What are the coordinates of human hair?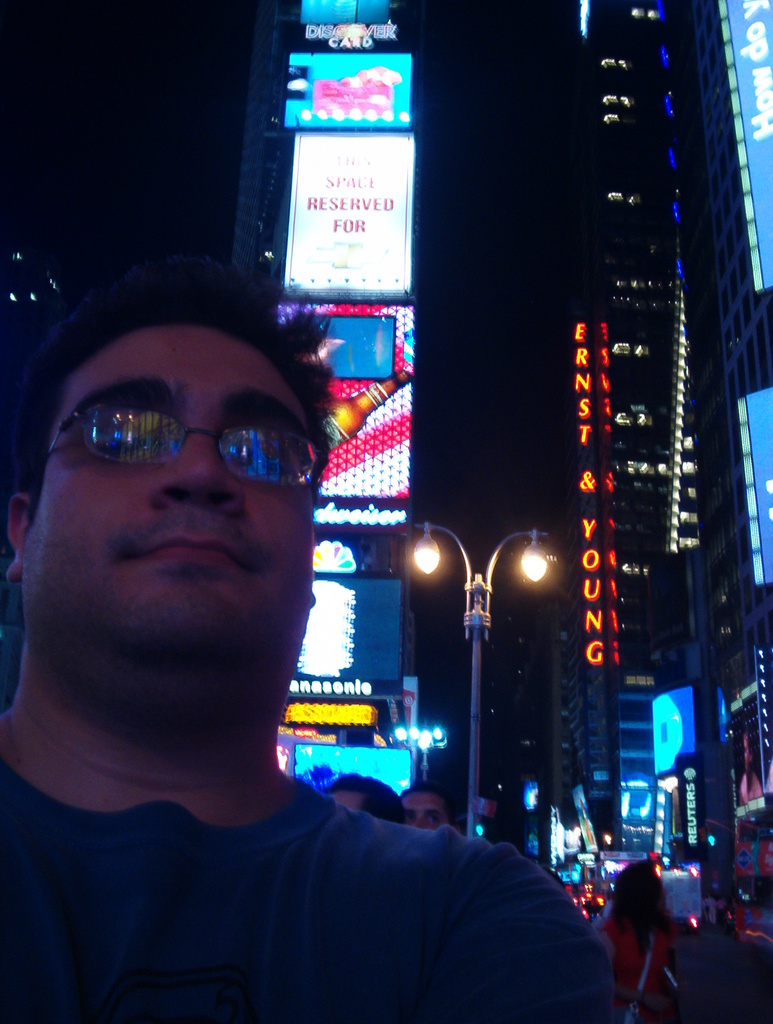
{"left": 610, "top": 856, "right": 678, "bottom": 948}.
